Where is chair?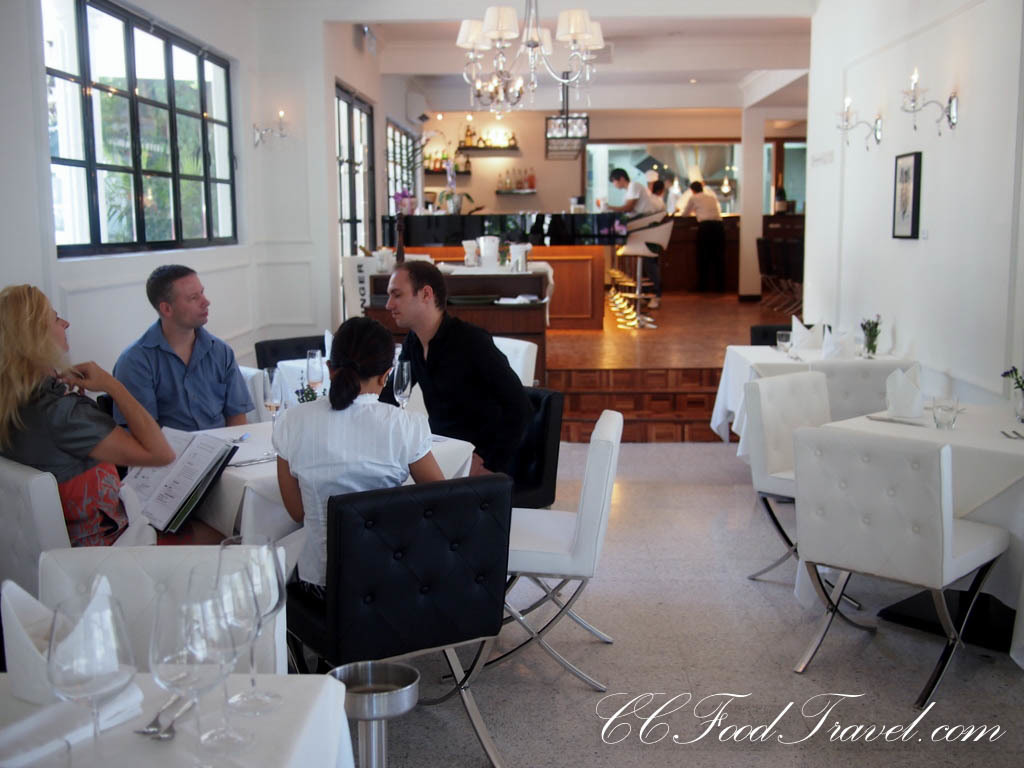
detection(39, 537, 285, 669).
